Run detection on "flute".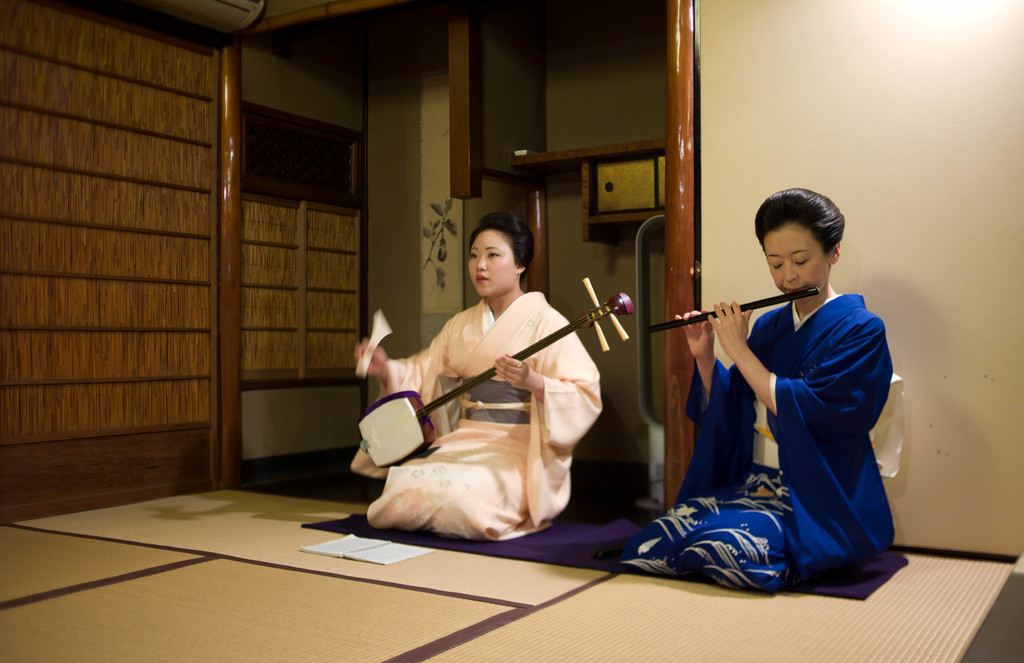
Result: box=[644, 282, 823, 333].
